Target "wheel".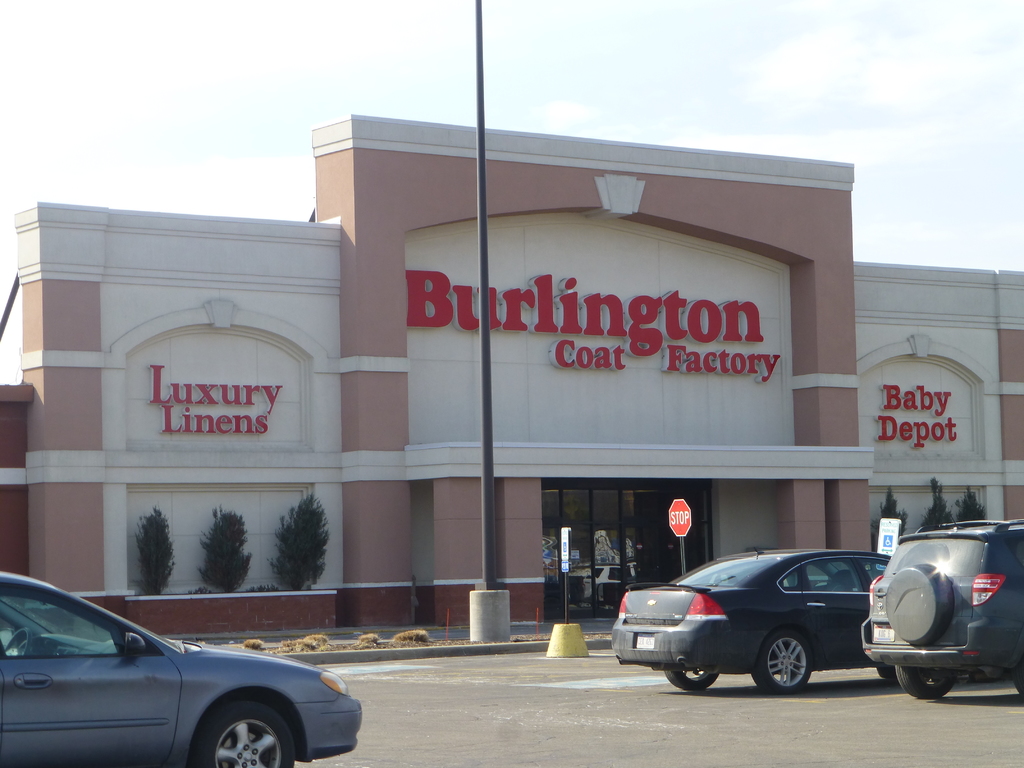
Target region: (751,616,820,700).
